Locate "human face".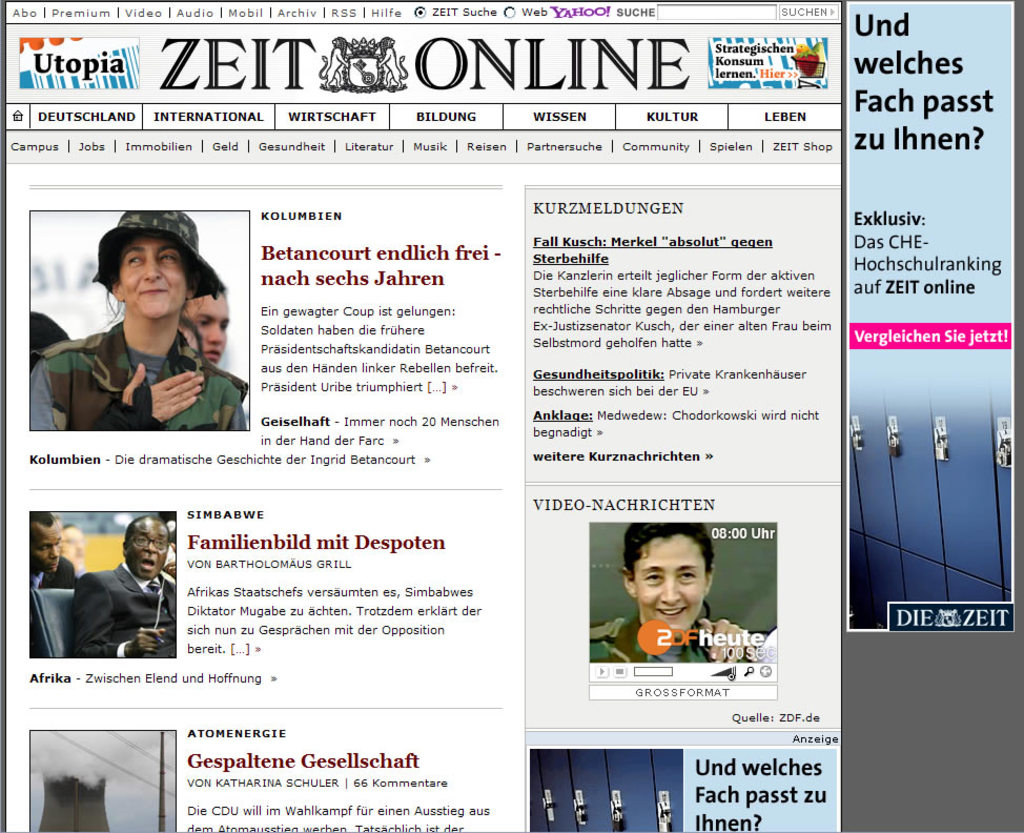
Bounding box: (126, 522, 167, 574).
